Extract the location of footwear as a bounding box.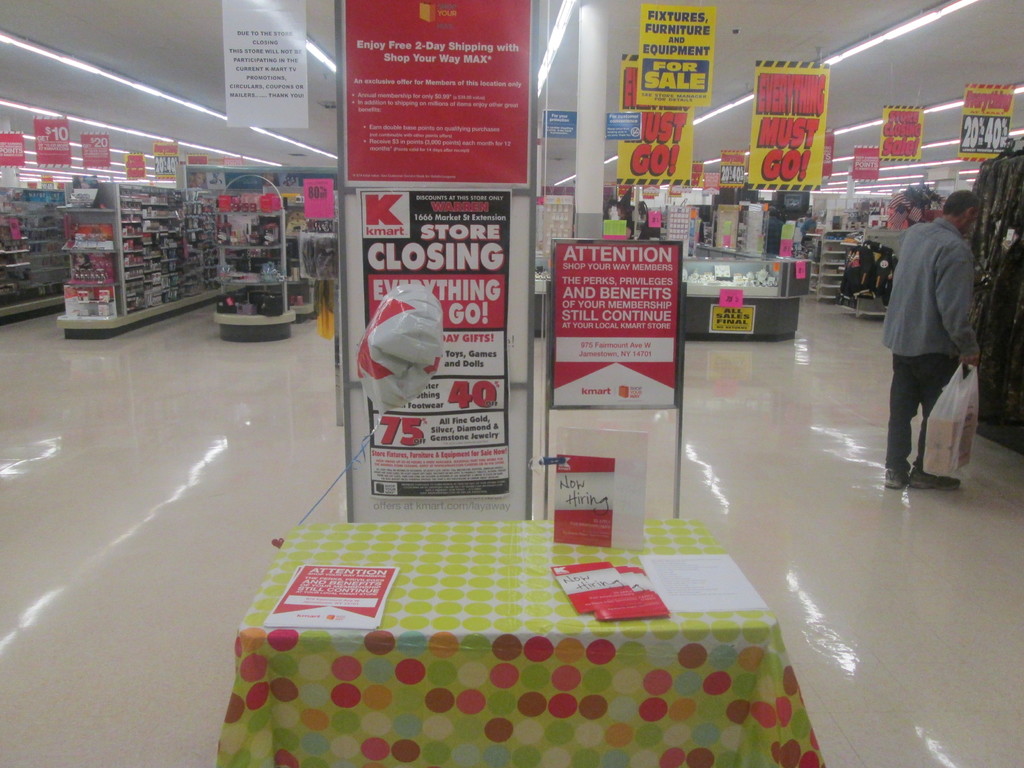
[908,467,969,495].
